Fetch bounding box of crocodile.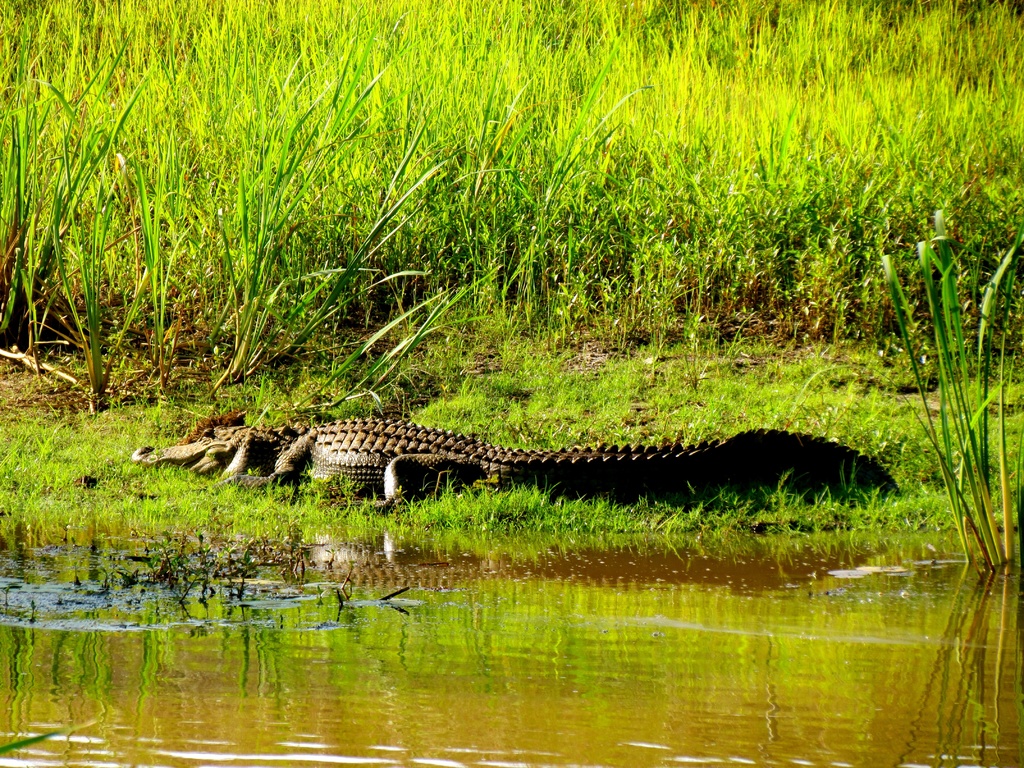
Bbox: rect(141, 417, 911, 506).
